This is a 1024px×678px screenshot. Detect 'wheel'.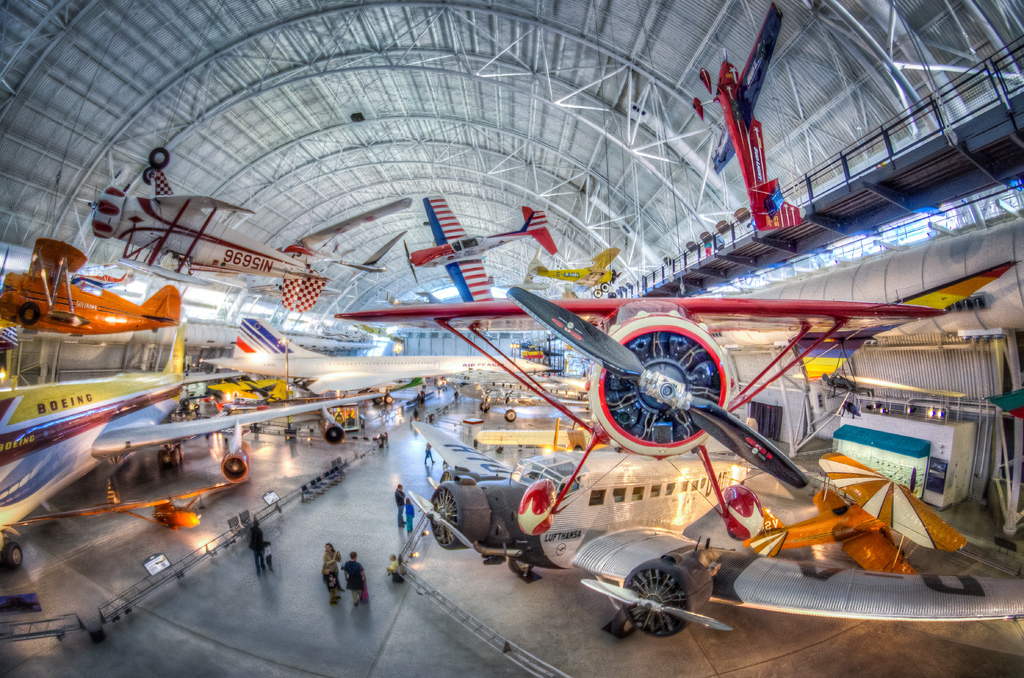
(x1=503, y1=410, x2=517, y2=426).
